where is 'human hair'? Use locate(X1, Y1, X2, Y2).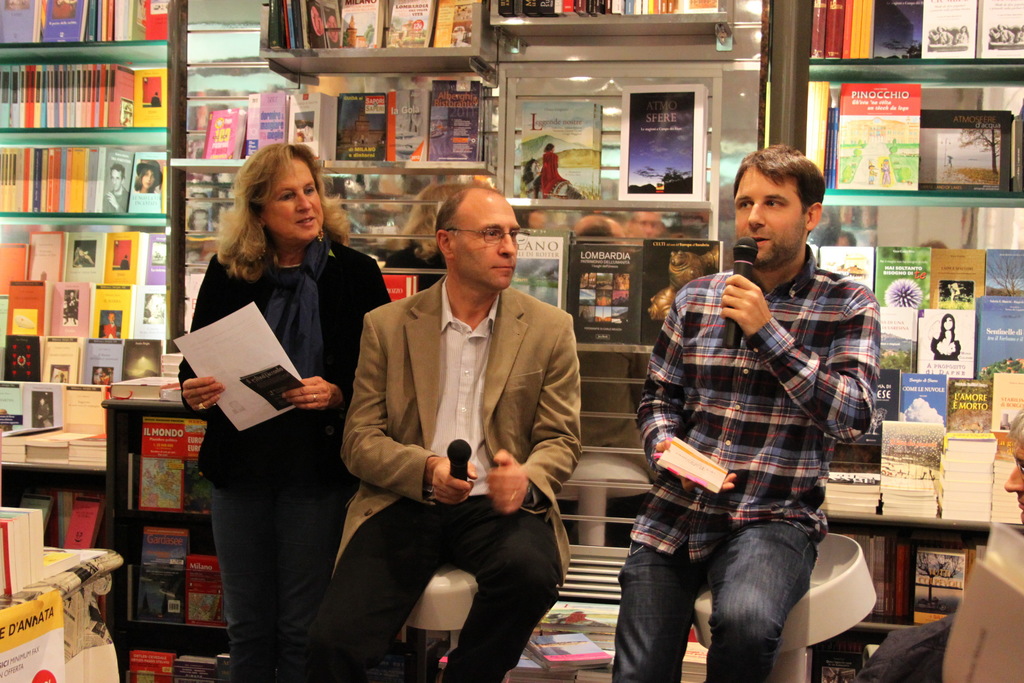
locate(131, 163, 160, 192).
